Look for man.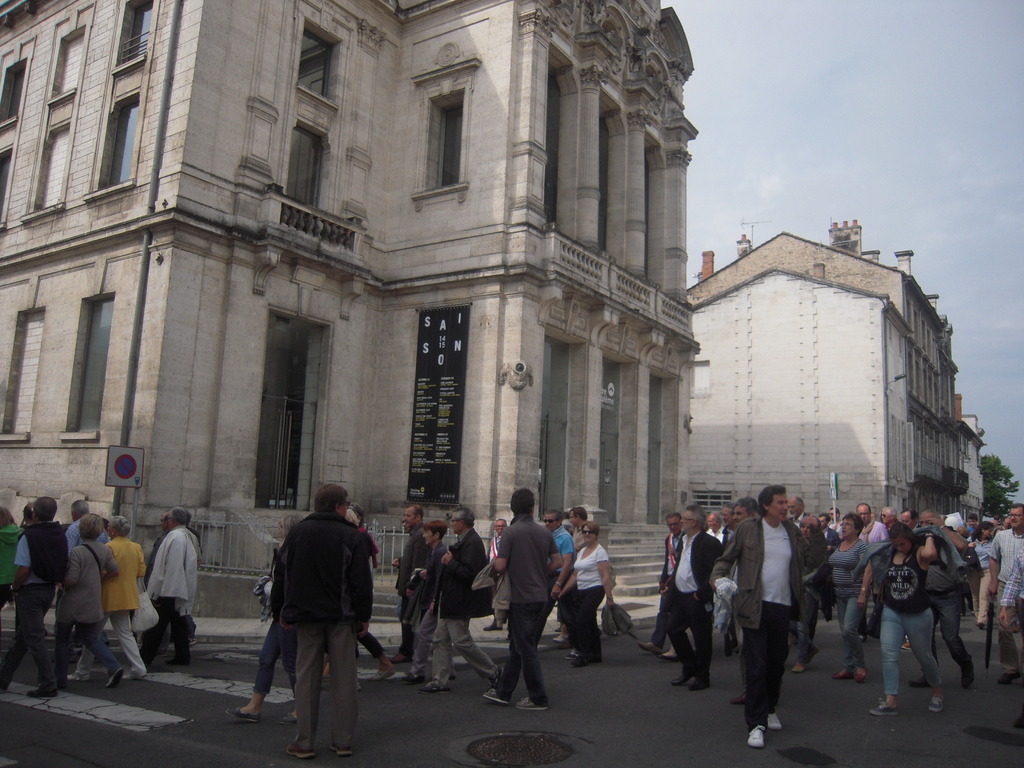
Found: pyautogui.locateOnScreen(783, 495, 806, 533).
